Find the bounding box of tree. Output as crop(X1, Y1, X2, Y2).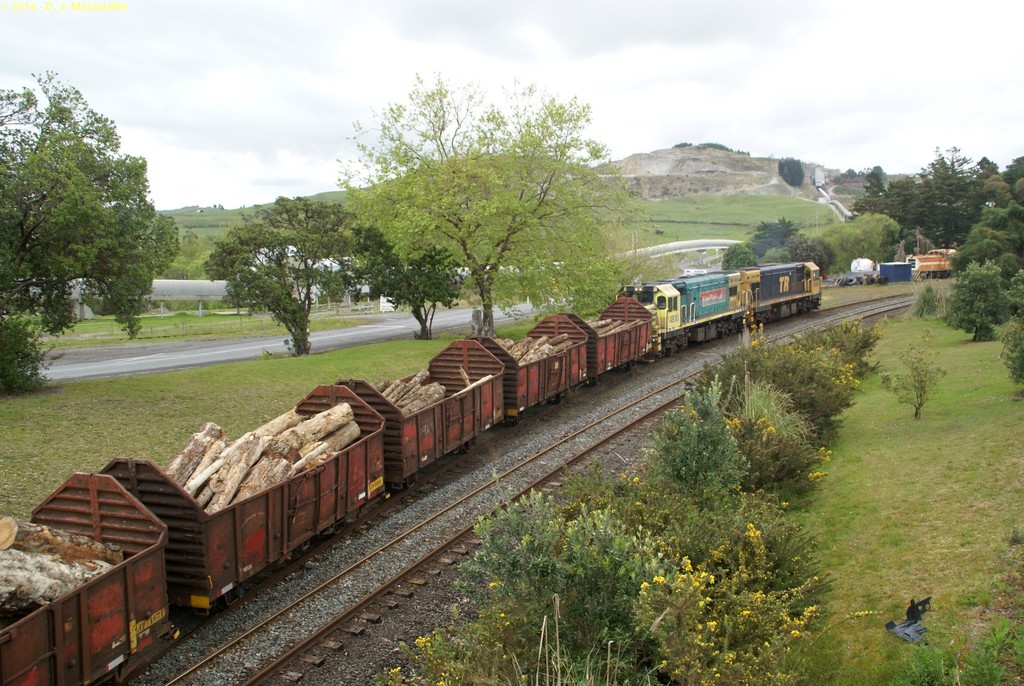
crop(203, 195, 364, 359).
